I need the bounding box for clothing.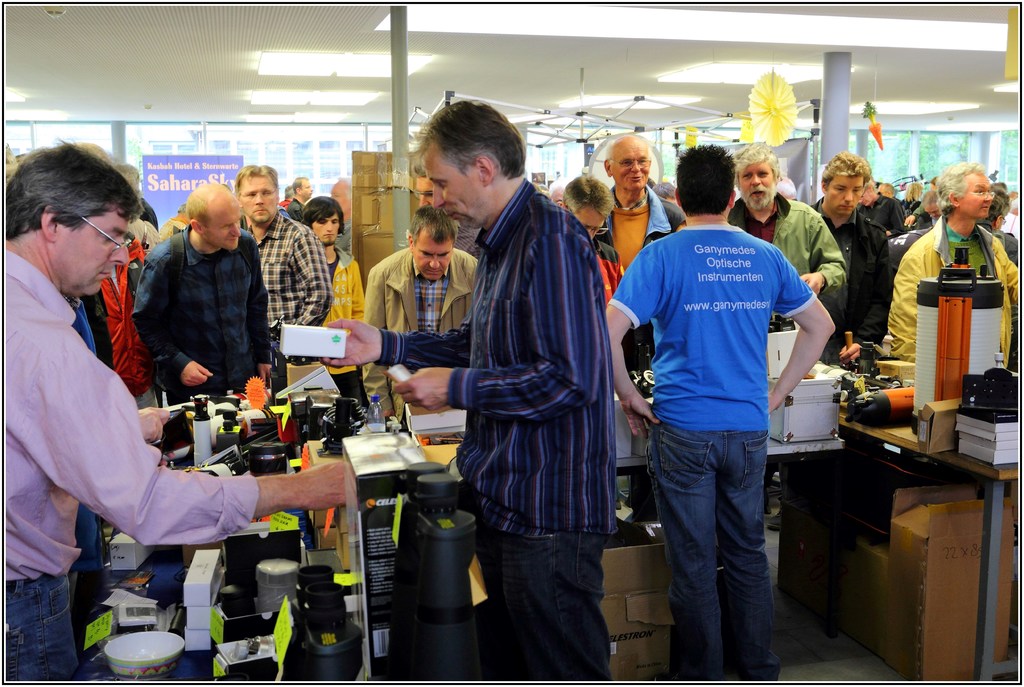
Here it is: 451:220:488:261.
